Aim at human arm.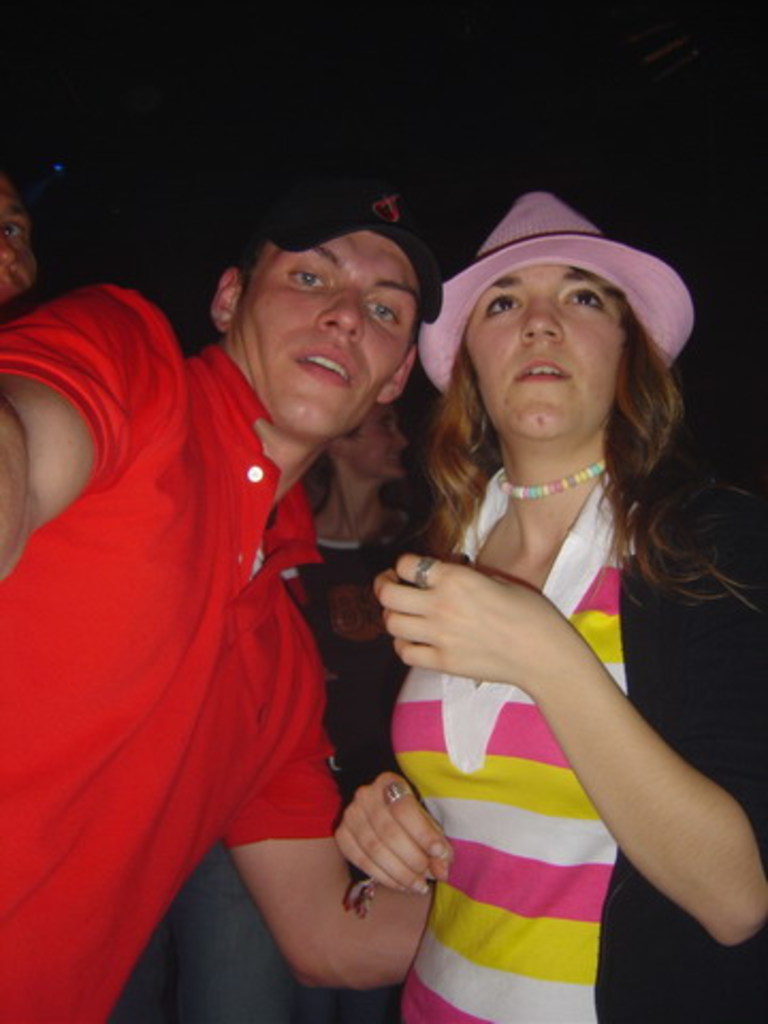
Aimed at l=380, t=527, r=710, b=981.
